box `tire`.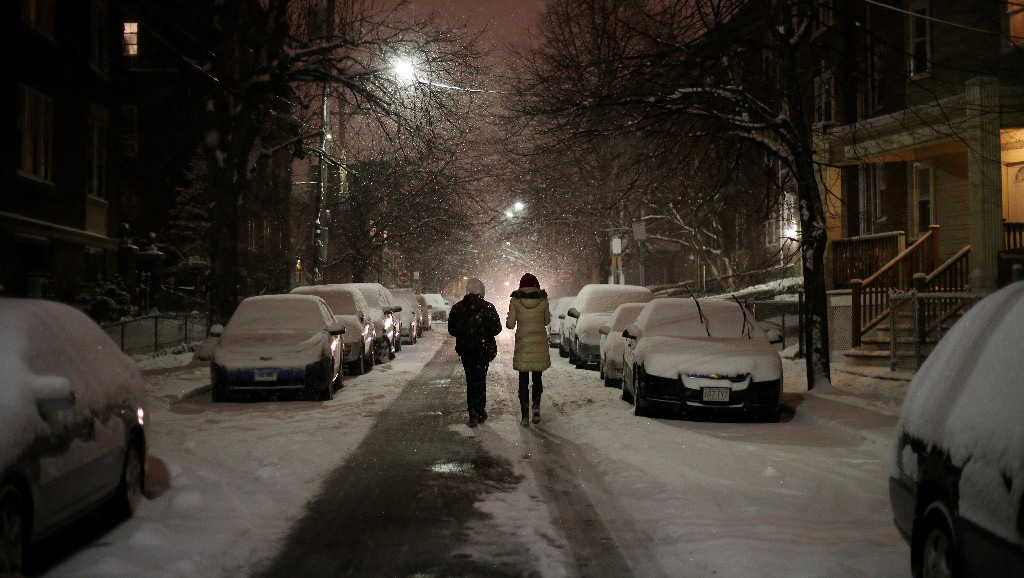
crop(366, 346, 372, 371).
